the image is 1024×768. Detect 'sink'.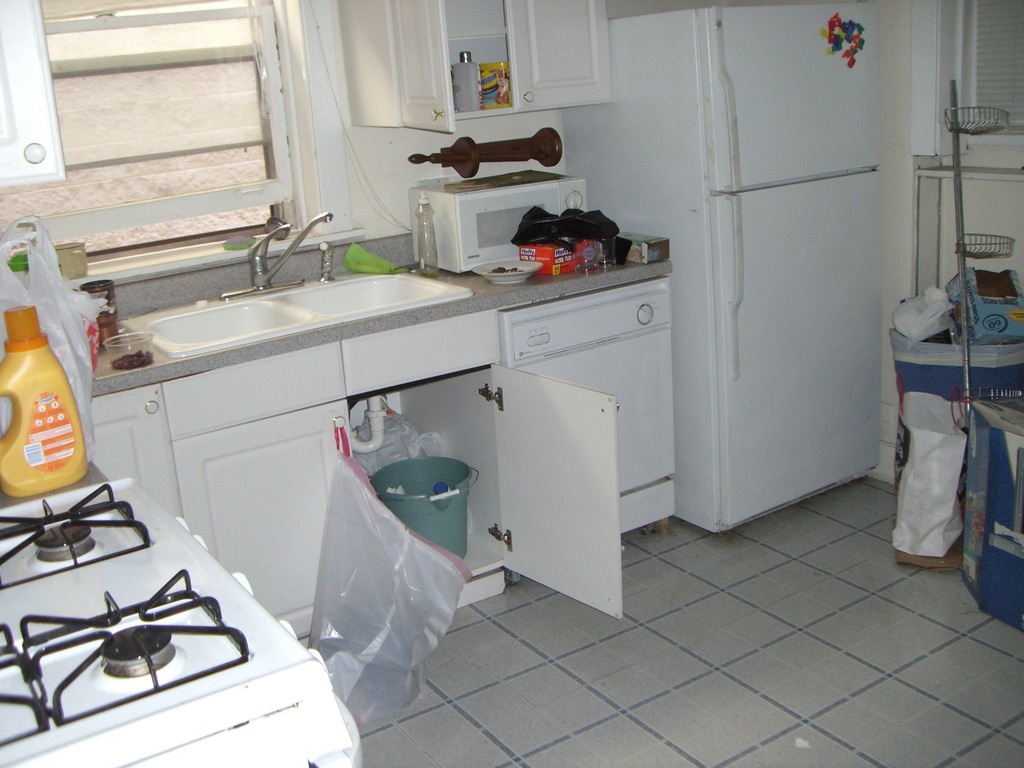
Detection: crop(120, 212, 474, 361).
